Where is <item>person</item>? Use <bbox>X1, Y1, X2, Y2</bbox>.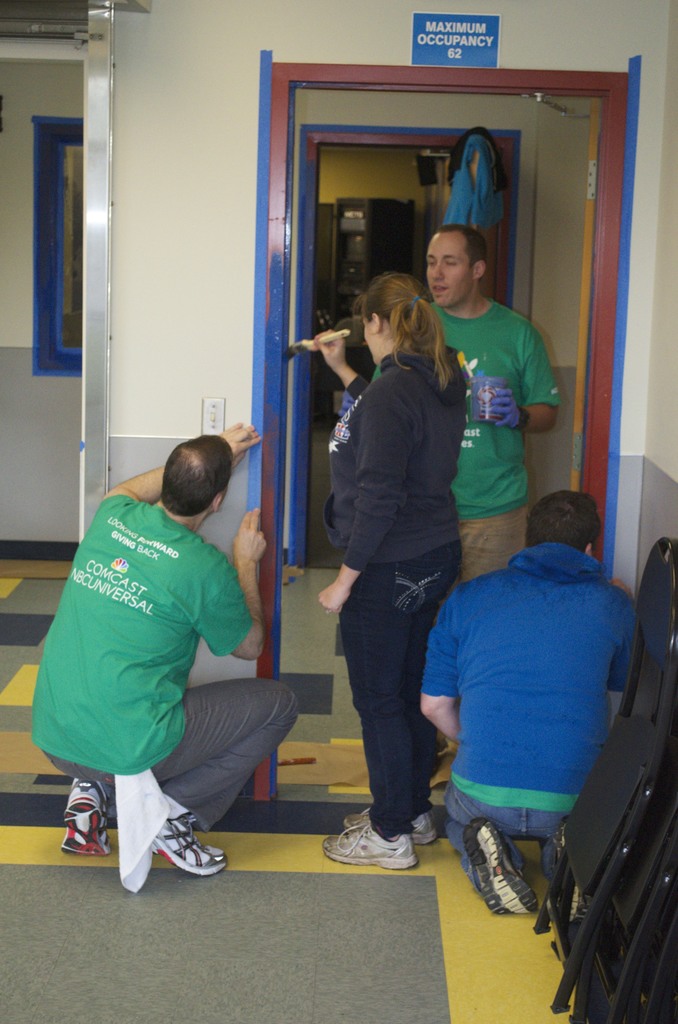
<bbox>318, 268, 471, 876</bbox>.
